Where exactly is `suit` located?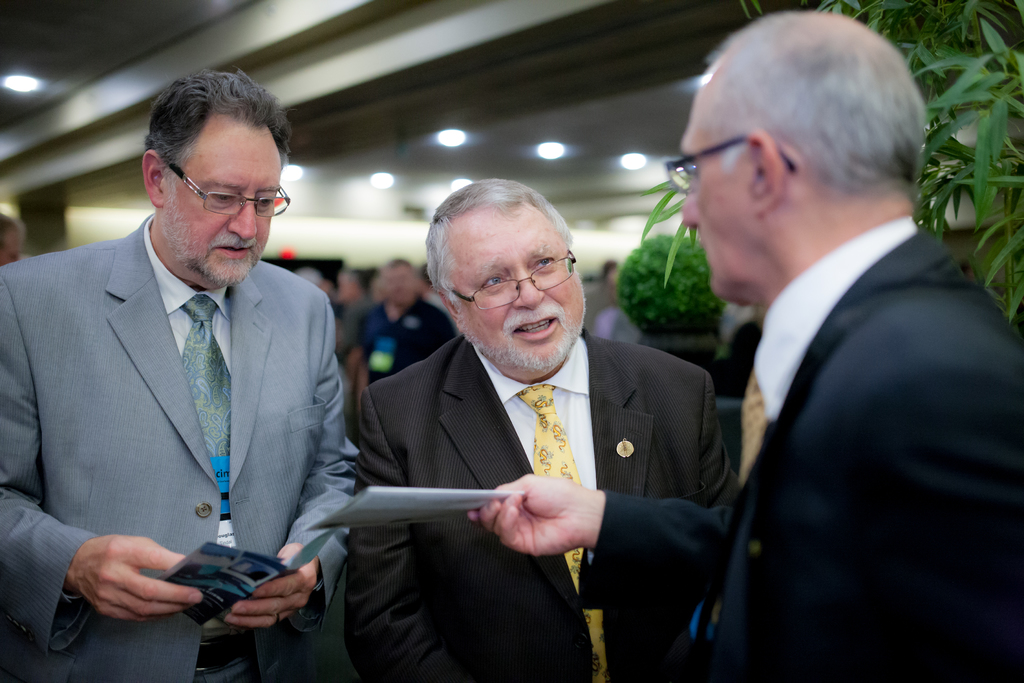
Its bounding box is bbox(356, 331, 726, 682).
